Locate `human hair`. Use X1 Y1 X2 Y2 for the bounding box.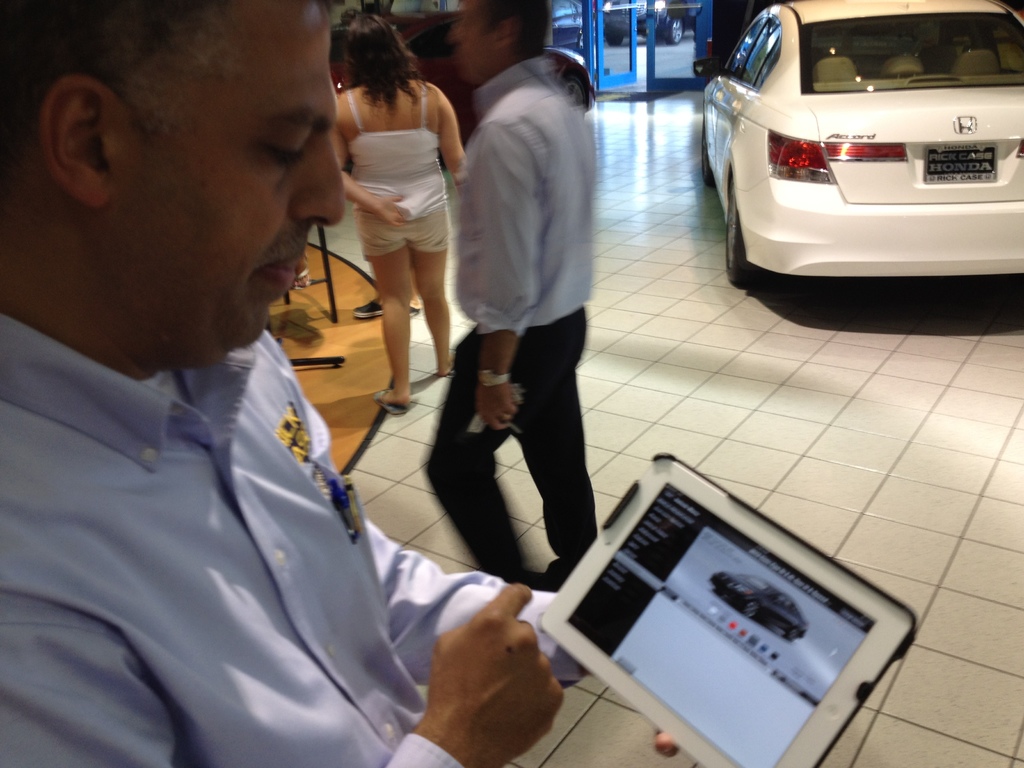
0 4 250 161.
